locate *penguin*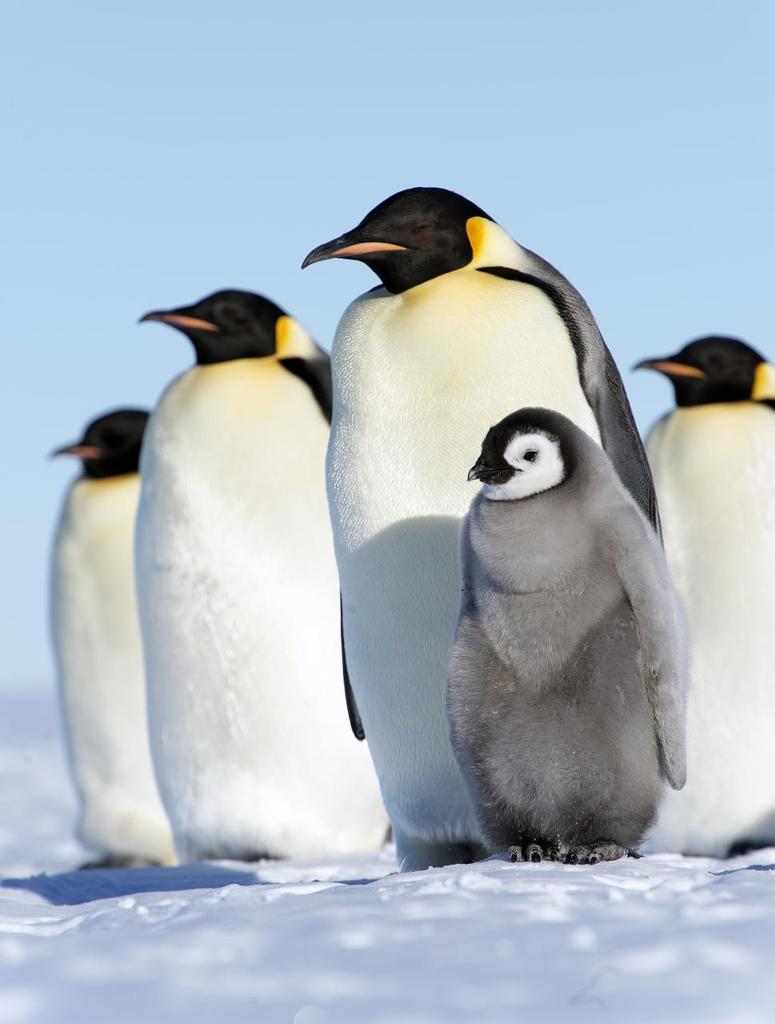
[438,406,701,876]
